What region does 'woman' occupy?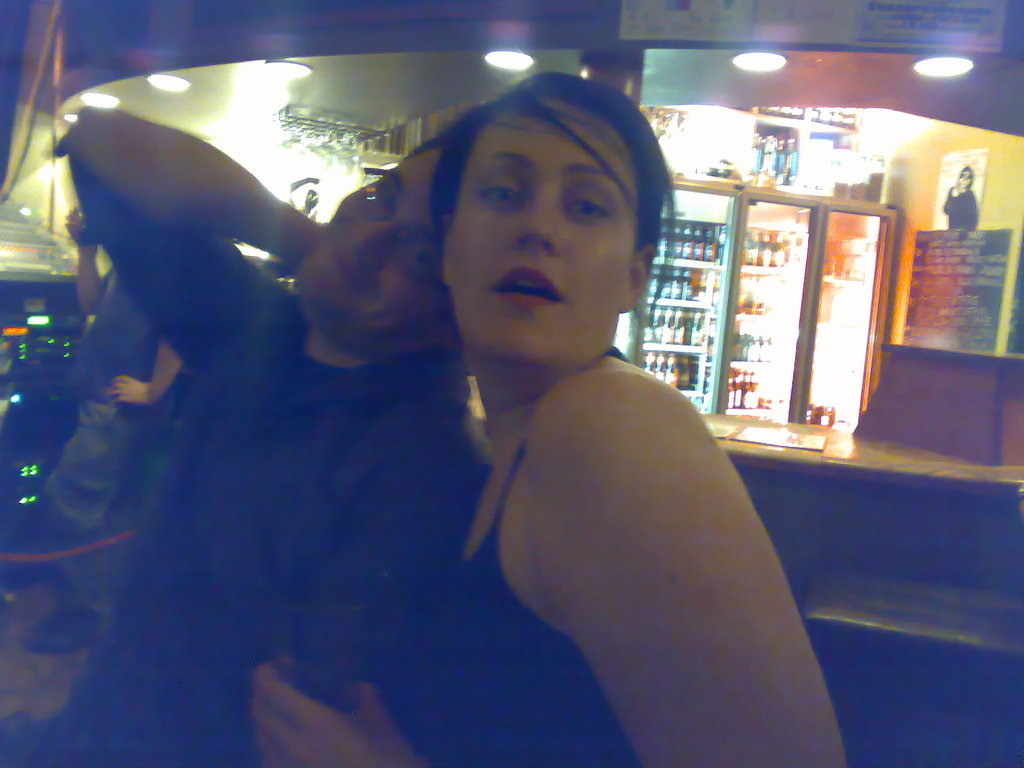
rect(245, 74, 851, 765).
